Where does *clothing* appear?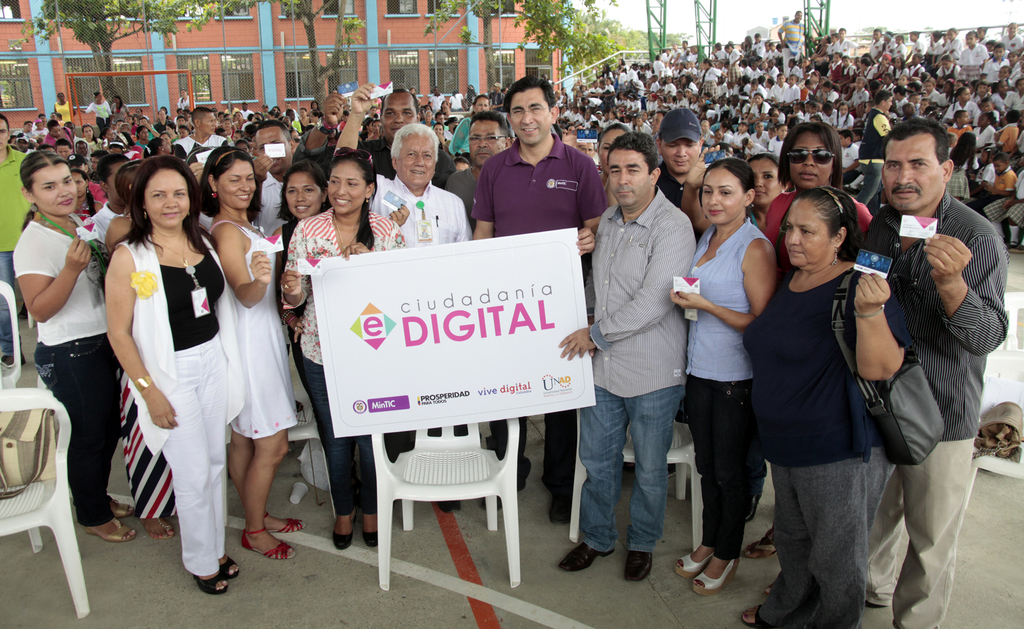
Appears at <bbox>974, 163, 998, 186</bbox>.
